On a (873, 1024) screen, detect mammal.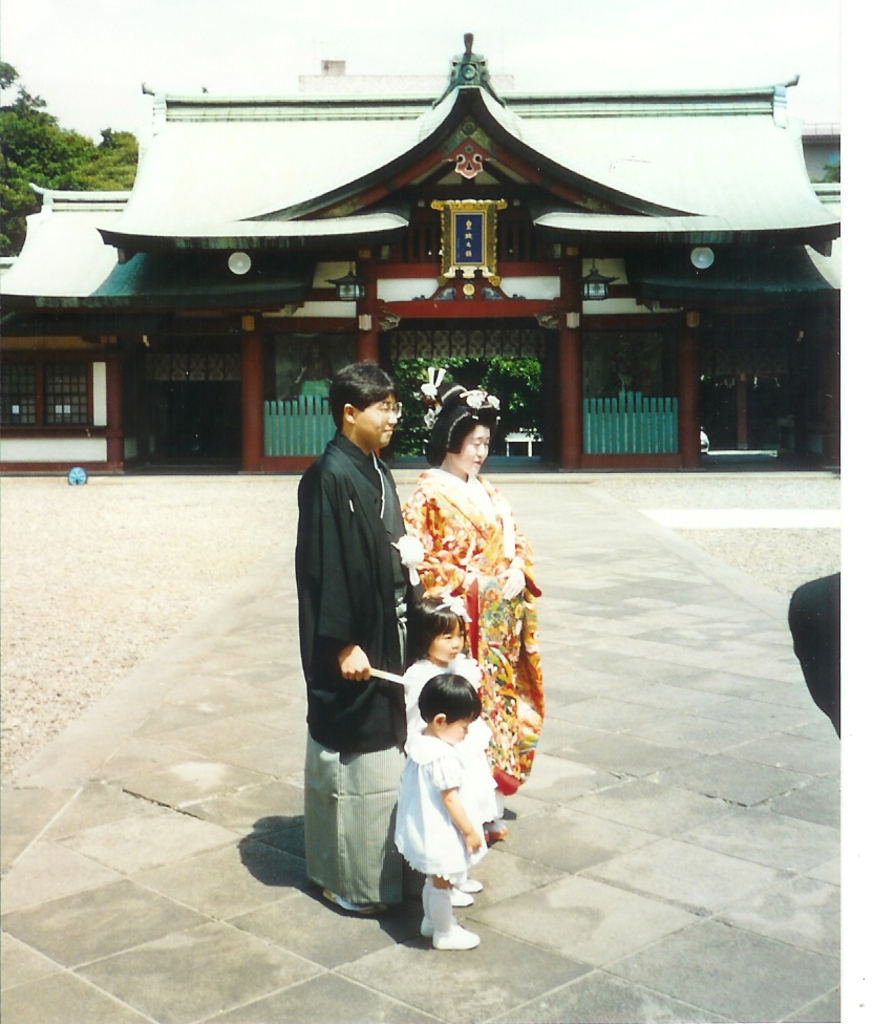
[401, 399, 541, 845].
